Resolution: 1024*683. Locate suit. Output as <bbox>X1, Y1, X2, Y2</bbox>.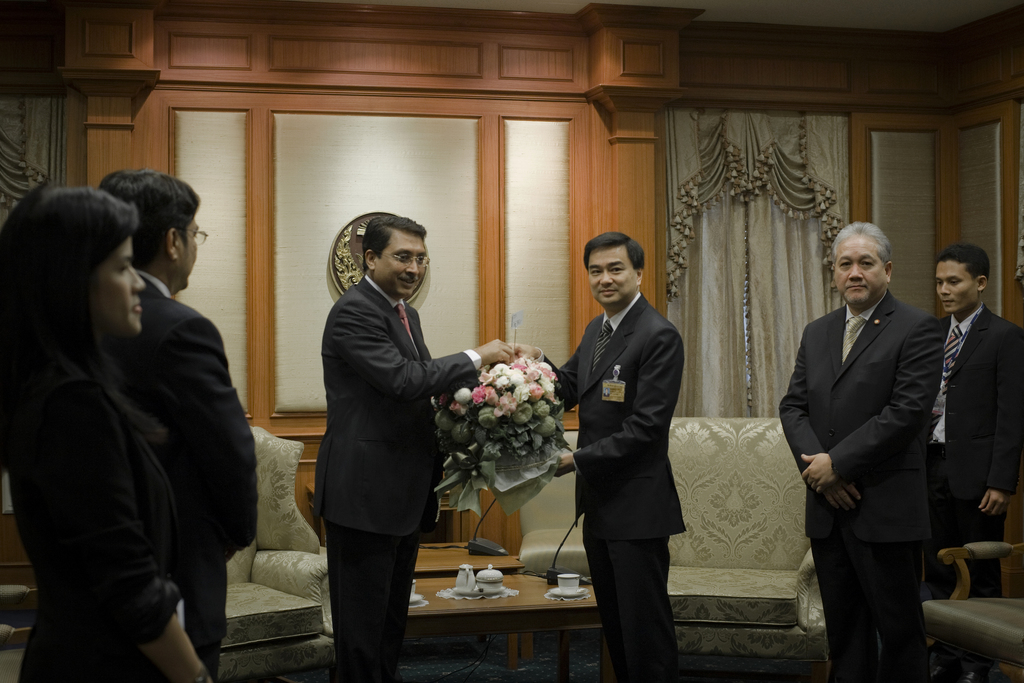
<bbox>115, 266, 257, 682</bbox>.
